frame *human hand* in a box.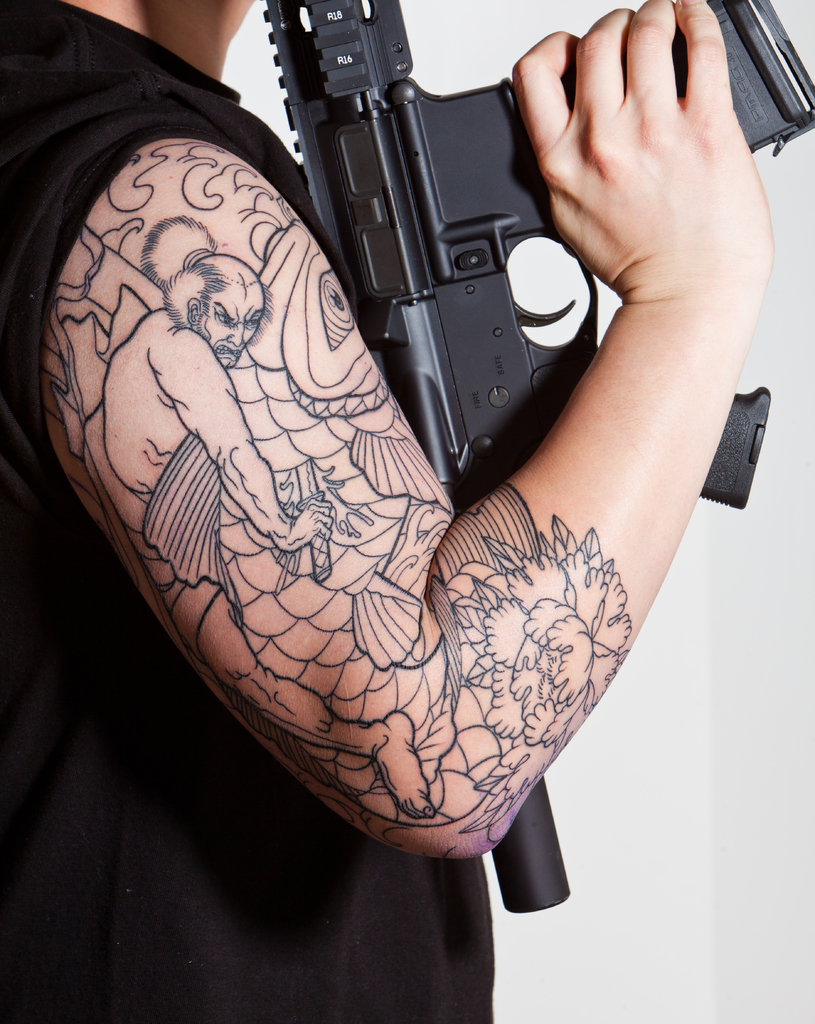
(left=517, top=15, right=758, bottom=296).
